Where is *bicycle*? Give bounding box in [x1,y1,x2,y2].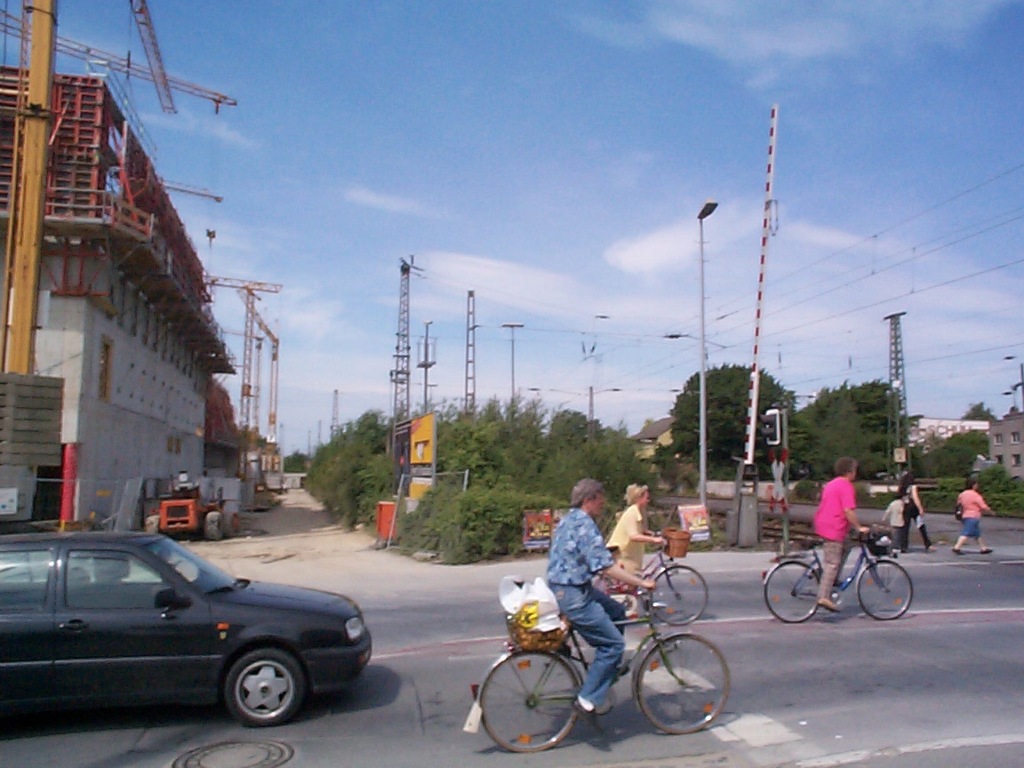
[460,564,728,754].
